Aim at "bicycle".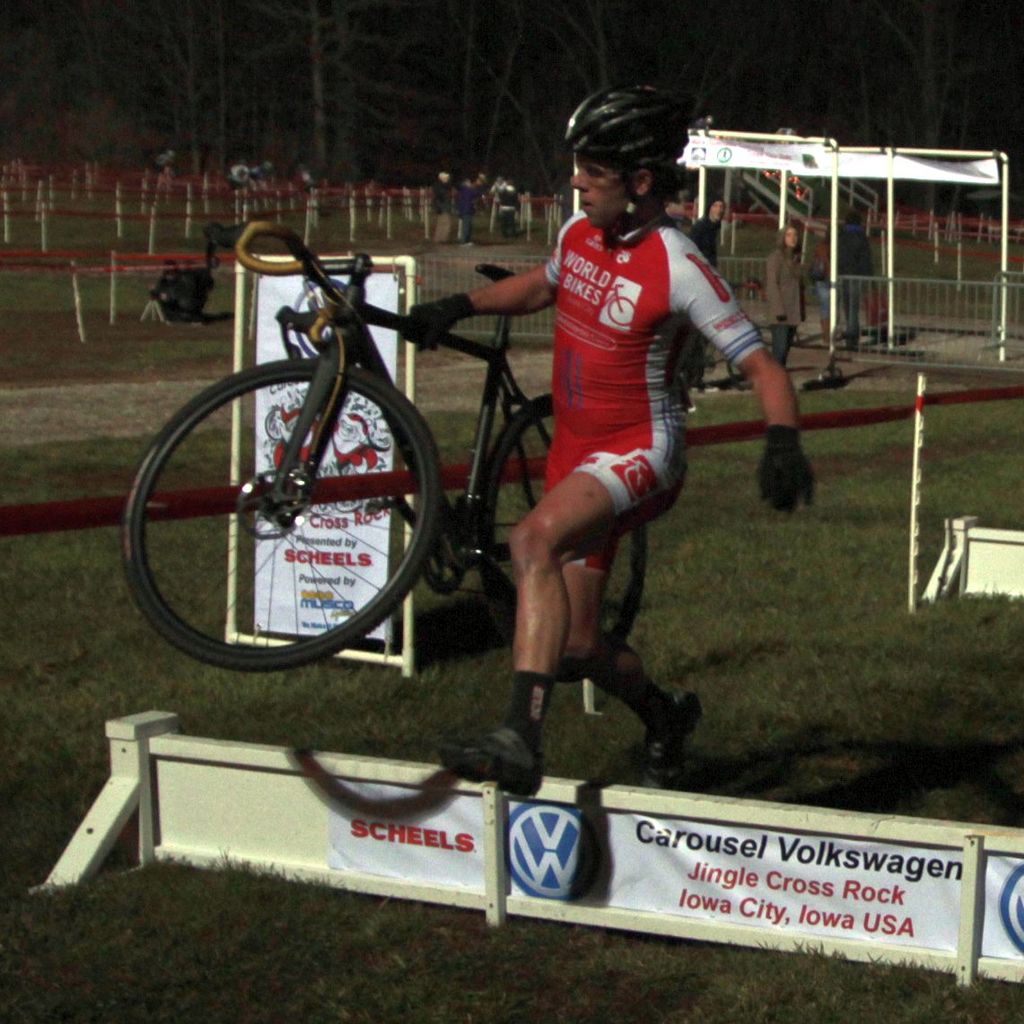
Aimed at box(687, 283, 769, 387).
